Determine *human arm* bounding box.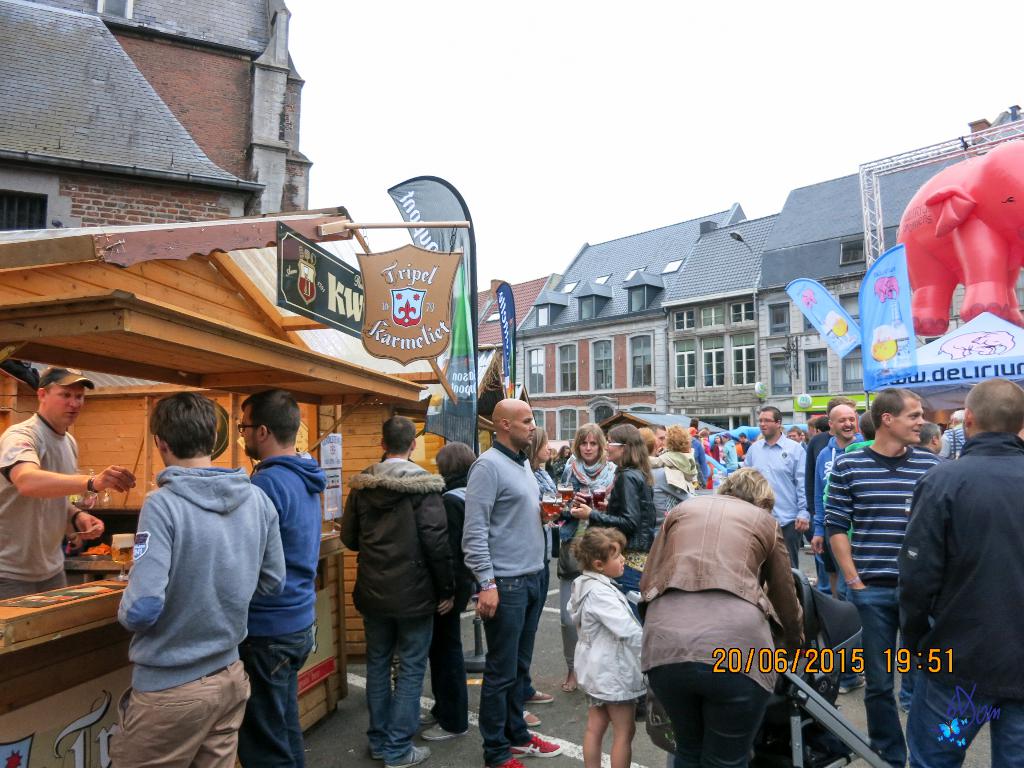
Determined: bbox=[789, 445, 810, 533].
